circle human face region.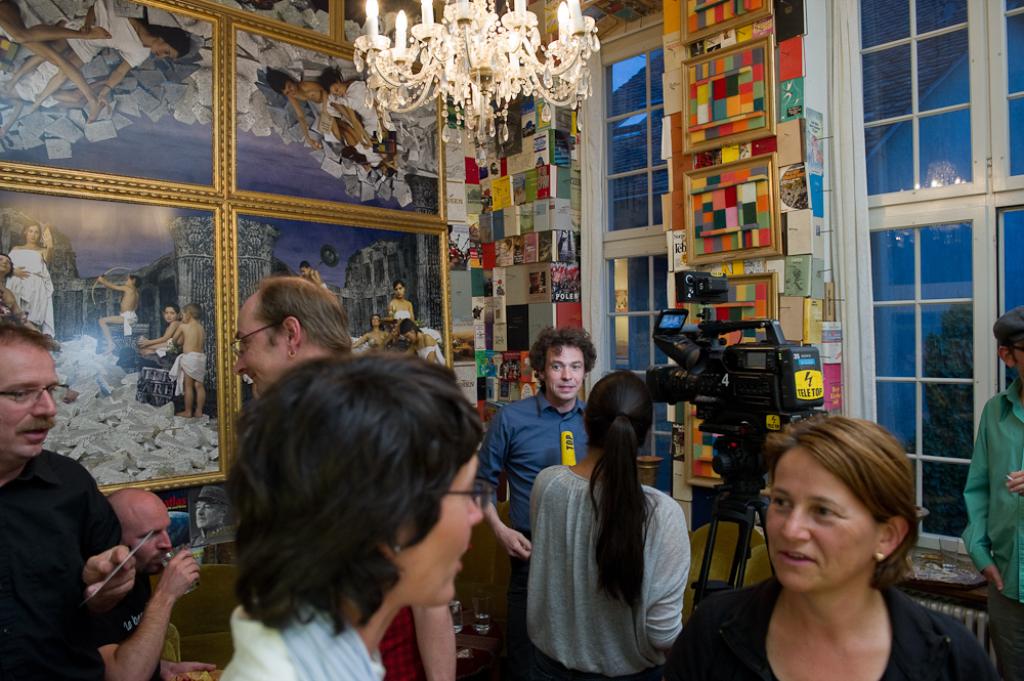
Region: BBox(0, 347, 62, 471).
